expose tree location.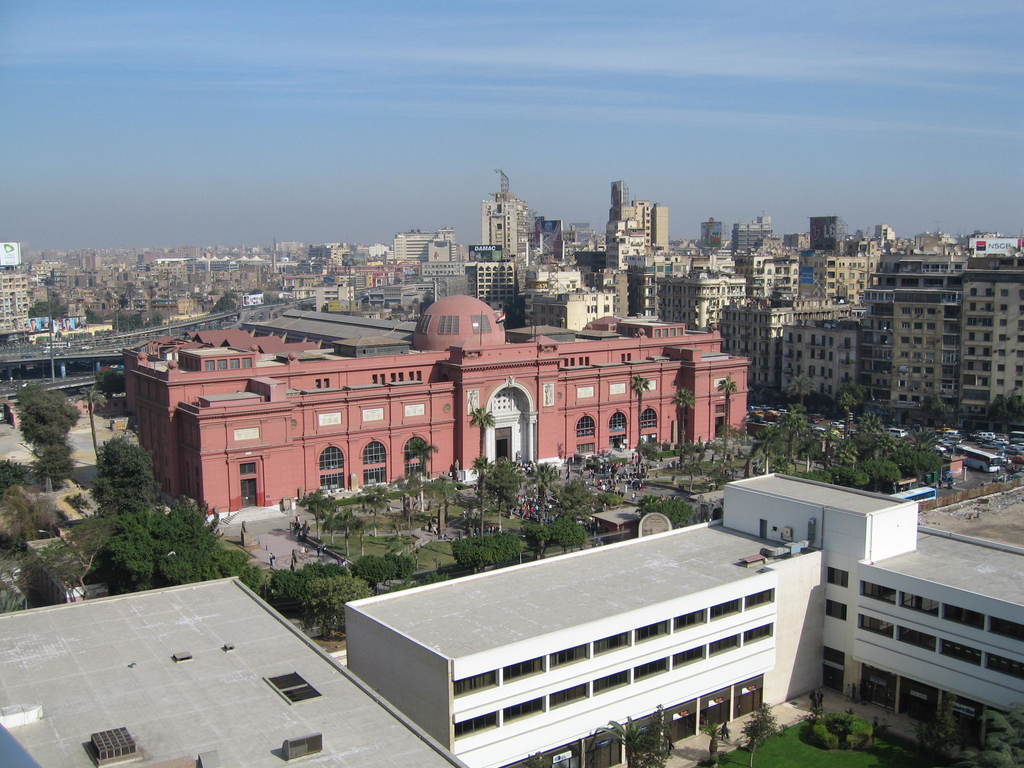
Exposed at pyautogui.locateOnScreen(77, 385, 104, 463).
